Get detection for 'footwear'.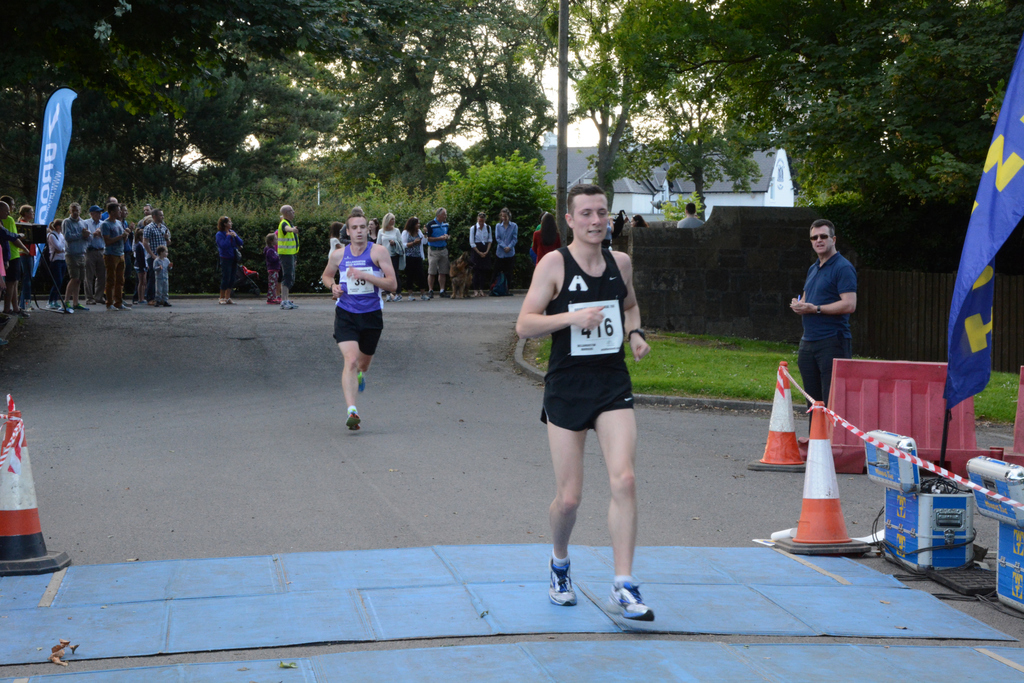
Detection: crop(392, 290, 403, 302).
